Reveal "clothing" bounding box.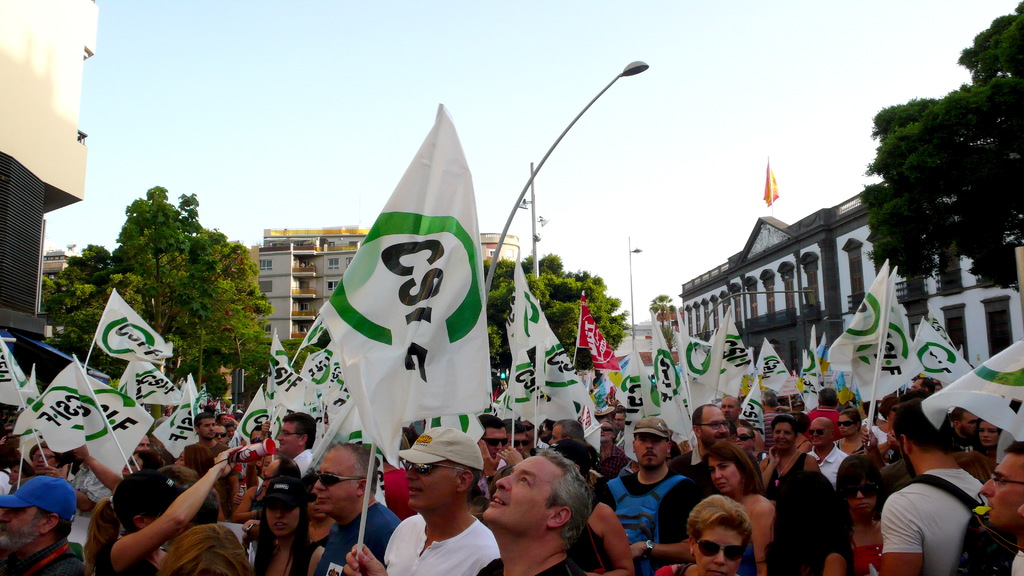
Revealed: box(288, 540, 319, 575).
